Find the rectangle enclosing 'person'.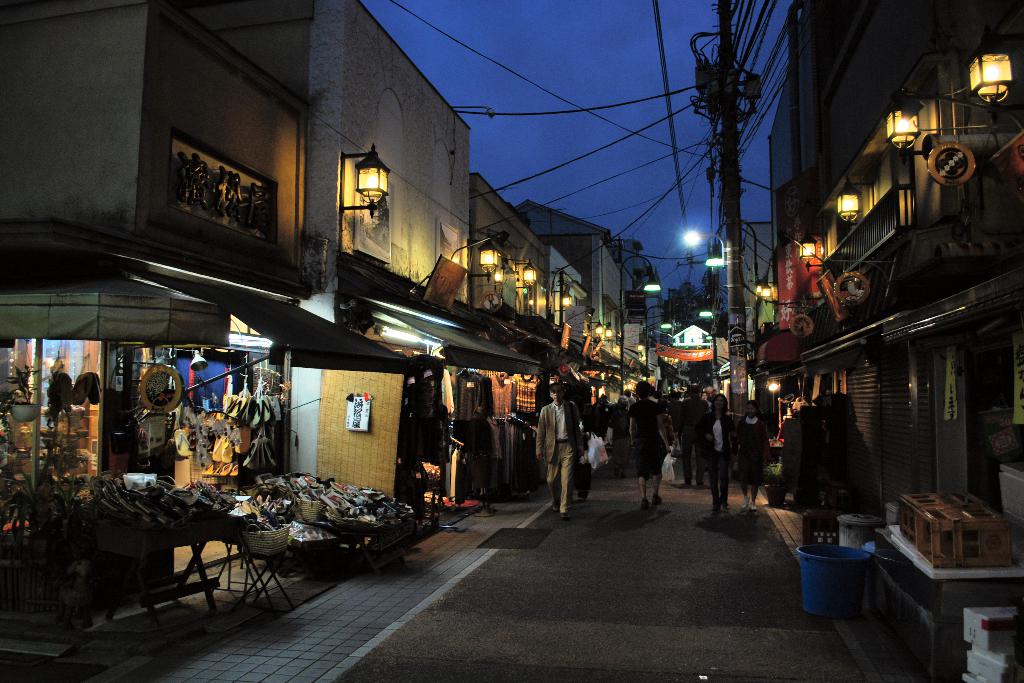
<bbox>671, 383, 709, 486</bbox>.
